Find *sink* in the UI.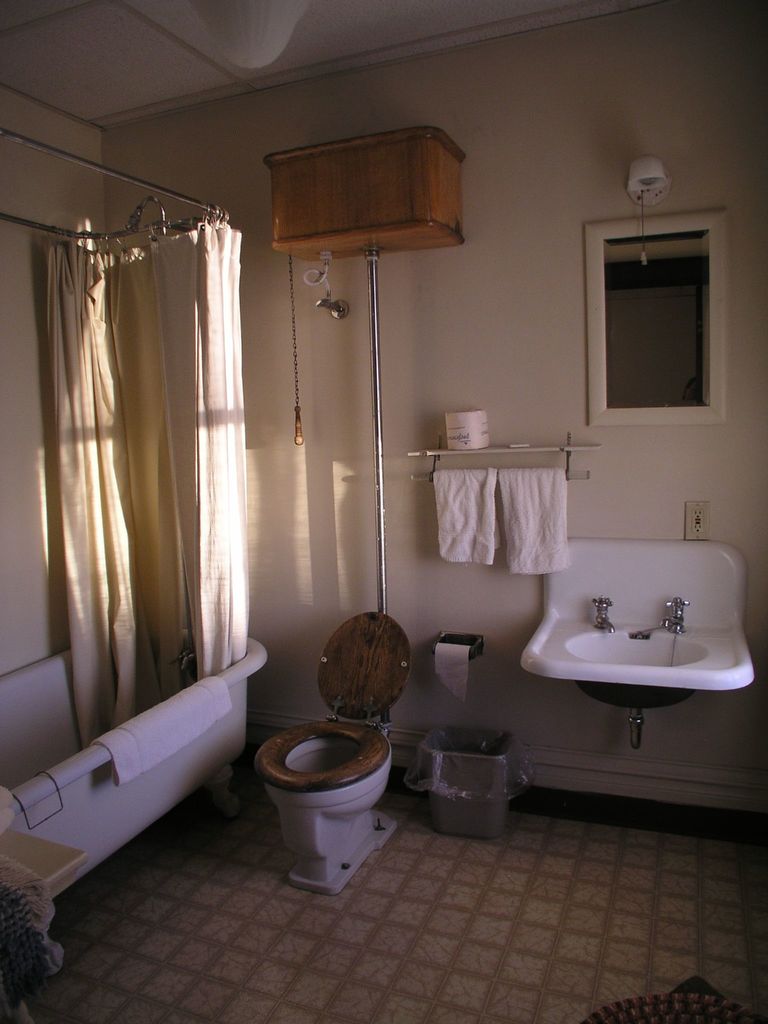
UI element at 522/534/756/711.
